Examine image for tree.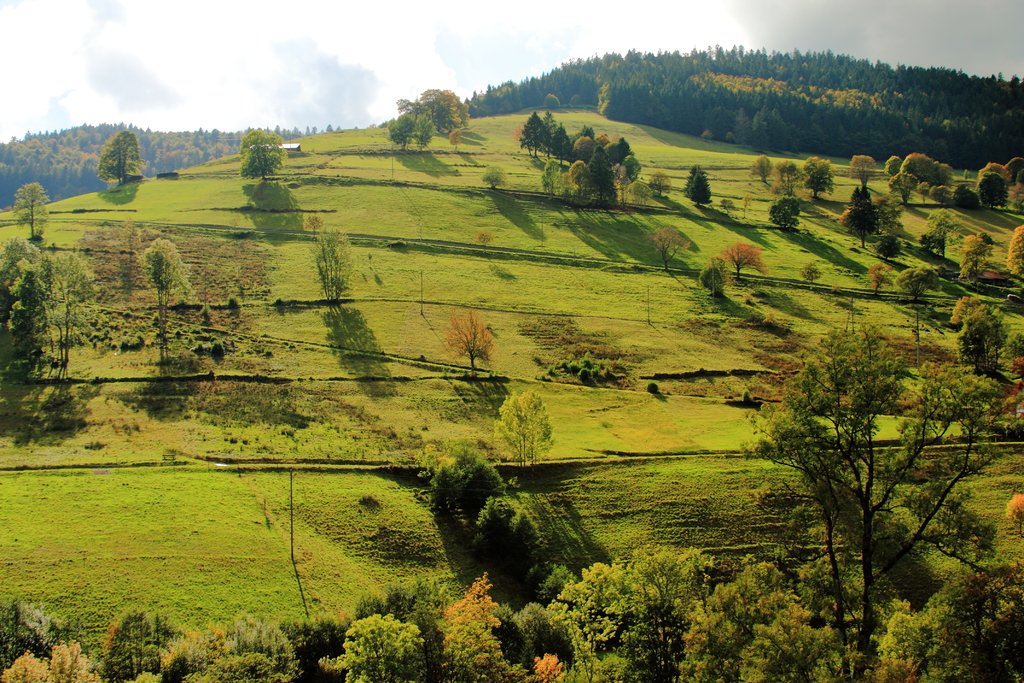
Examination result: crop(425, 443, 504, 518).
